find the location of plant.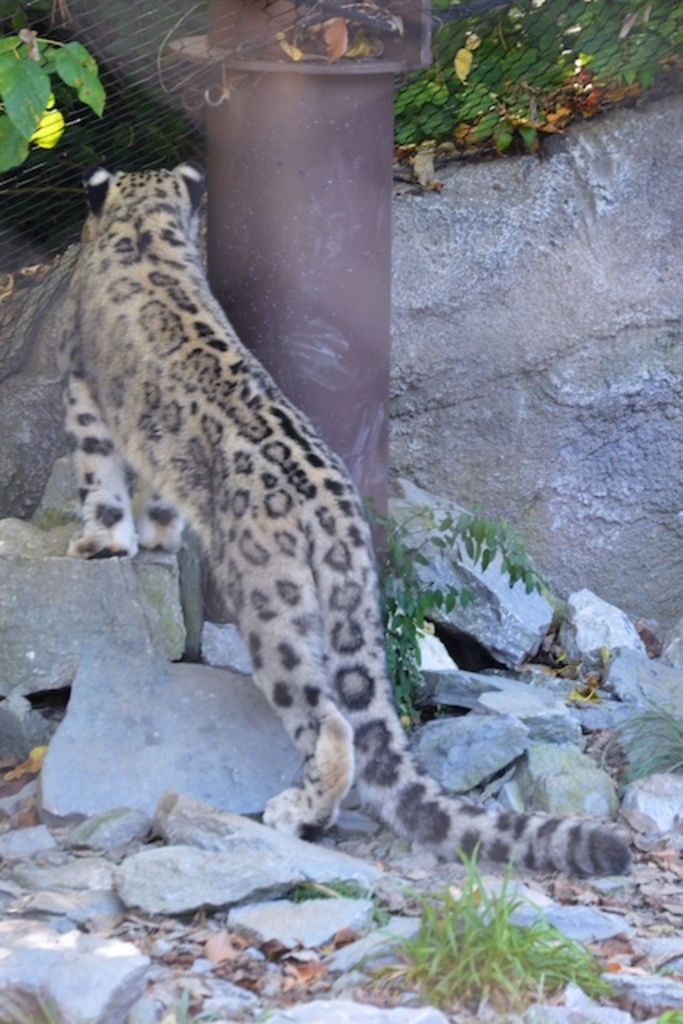
Location: 168 990 205 1022.
